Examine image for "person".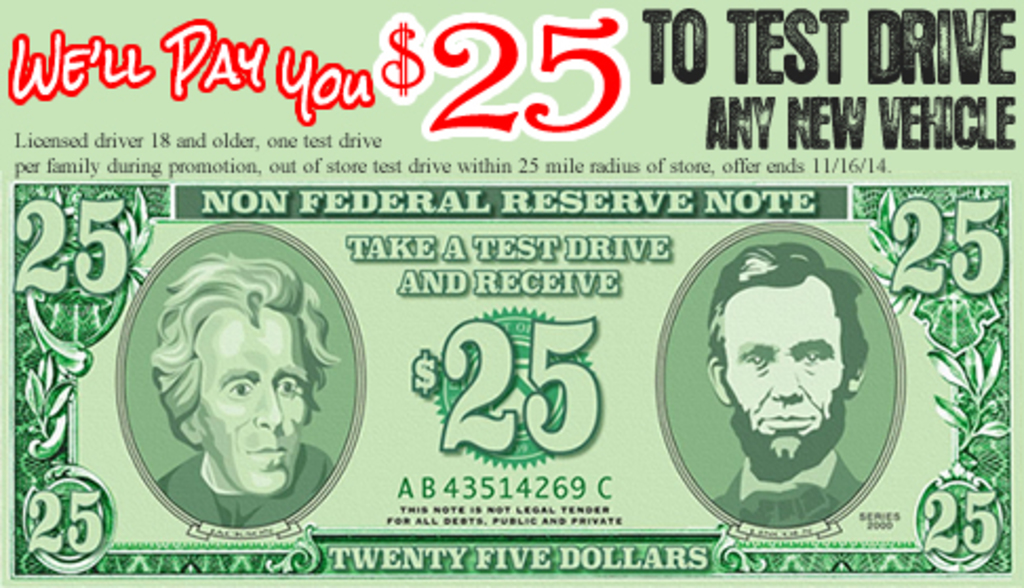
Examination result: bbox=(672, 236, 902, 533).
